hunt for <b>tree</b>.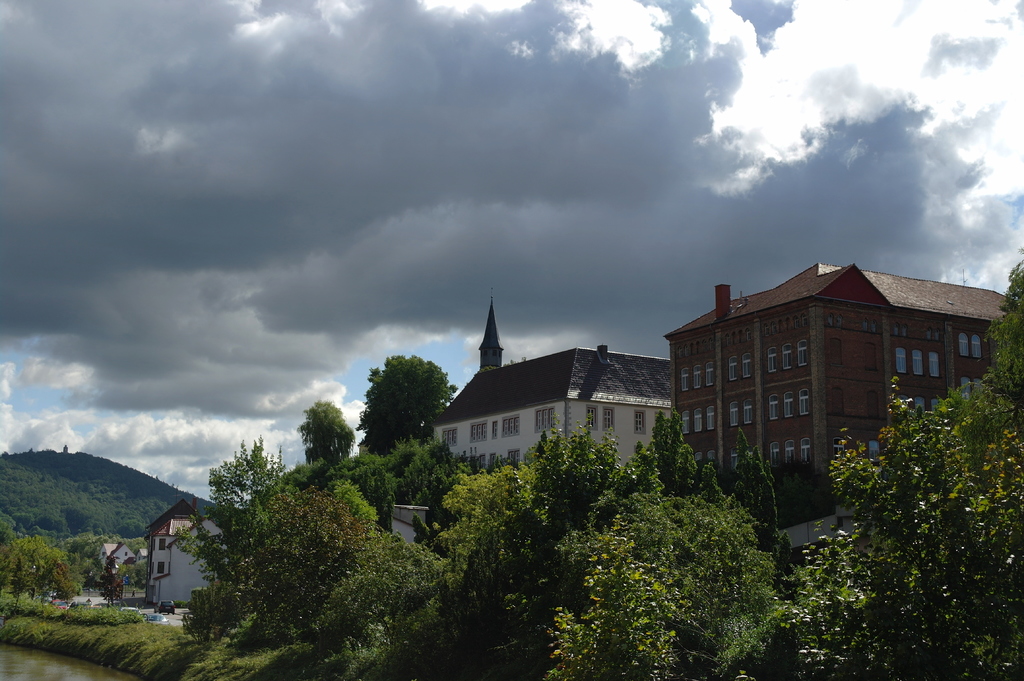
Hunted down at 646/408/698/501.
